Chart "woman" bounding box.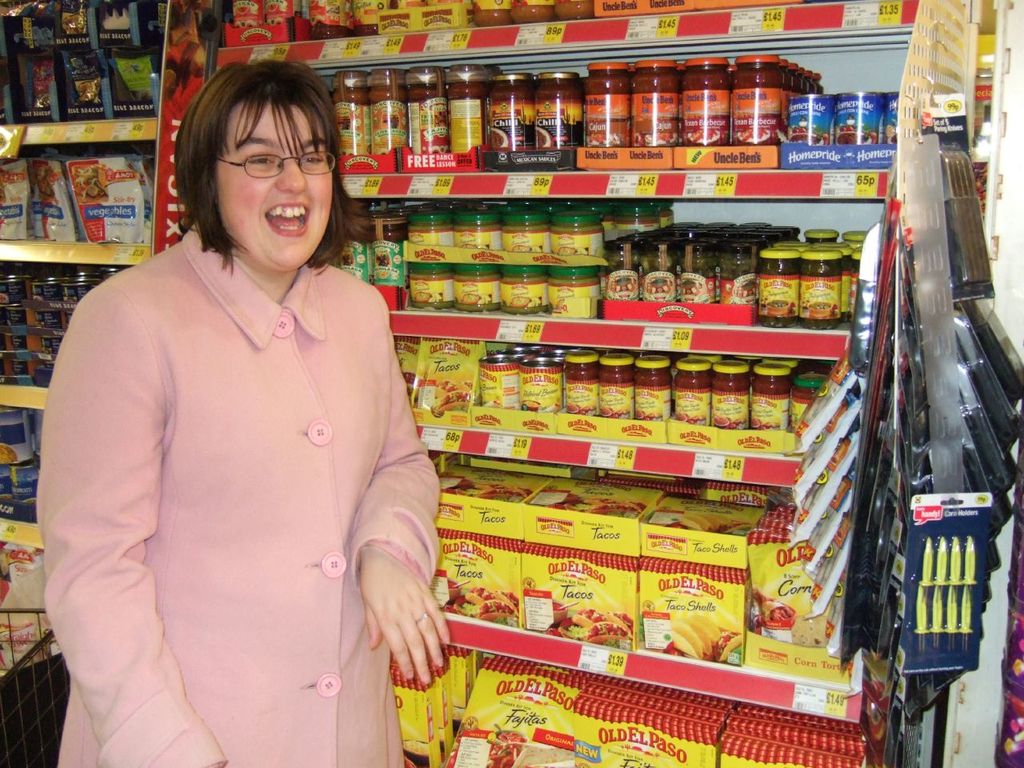
Charted: detection(48, 74, 447, 760).
